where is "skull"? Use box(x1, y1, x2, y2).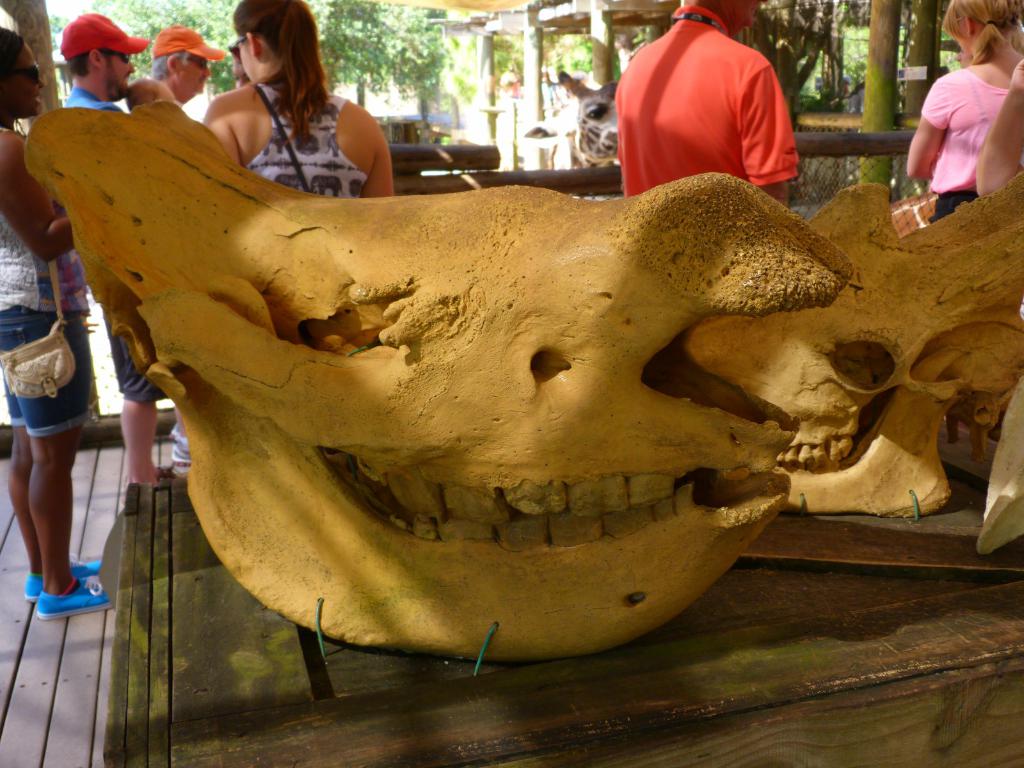
box(29, 105, 963, 697).
